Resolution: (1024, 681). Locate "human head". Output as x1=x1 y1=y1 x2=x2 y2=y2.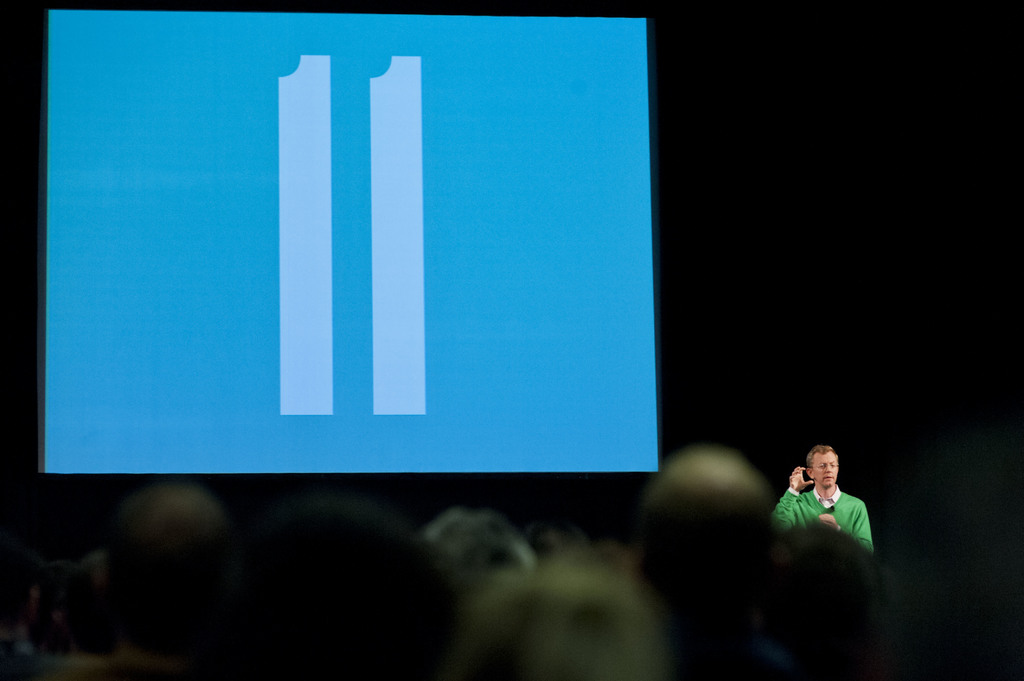
x1=807 y1=442 x2=836 y2=492.
